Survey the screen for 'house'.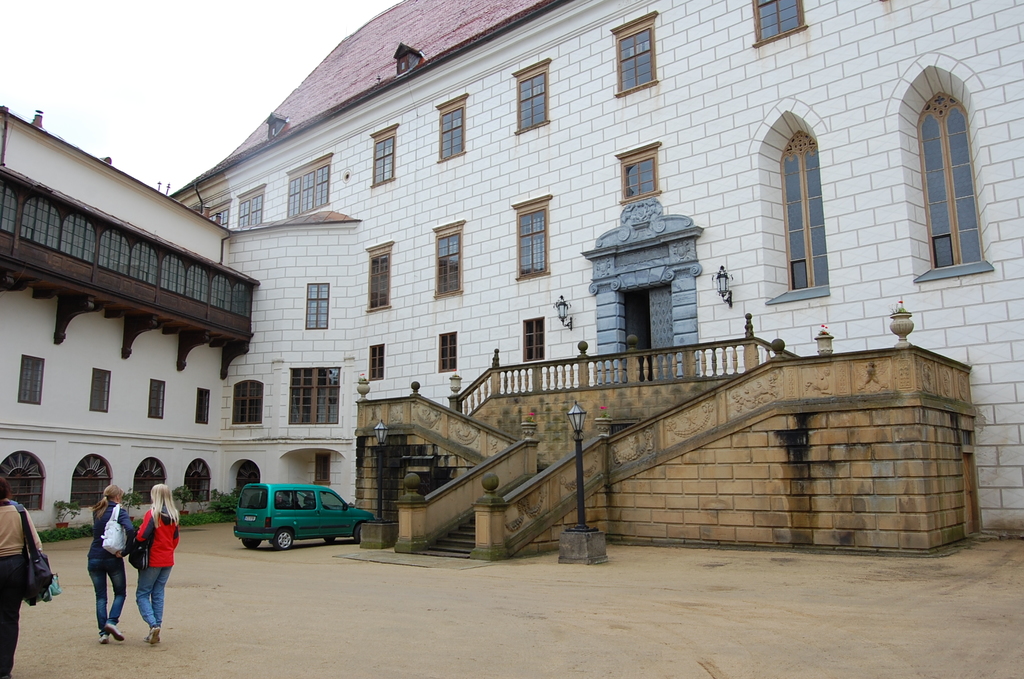
Survey found: <box>22,12,997,577</box>.
